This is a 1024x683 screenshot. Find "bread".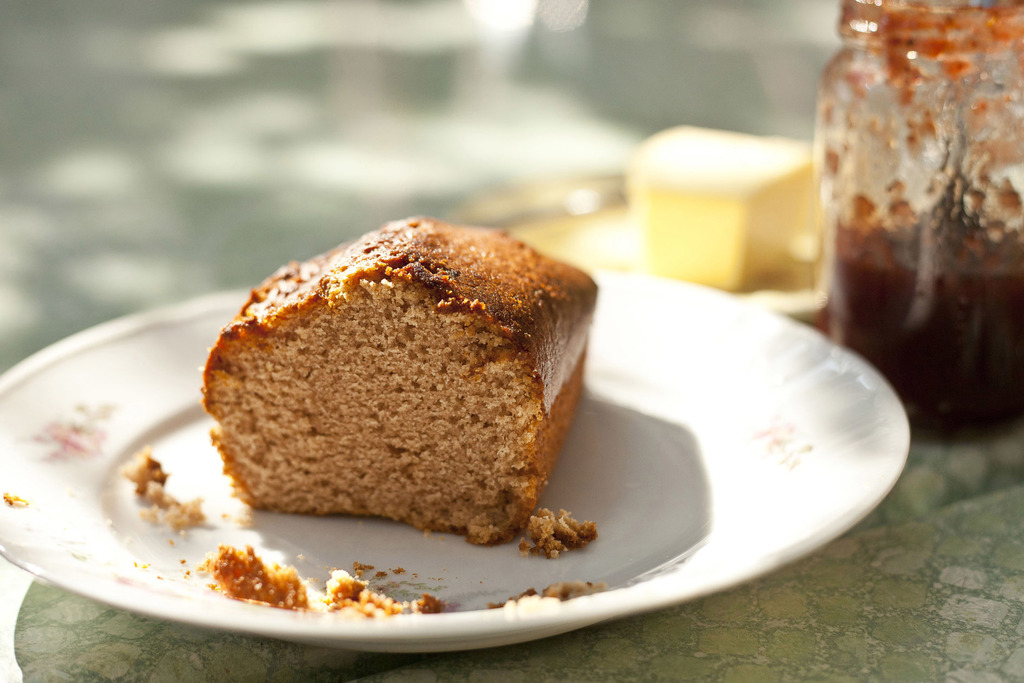
Bounding box: BBox(188, 223, 620, 555).
